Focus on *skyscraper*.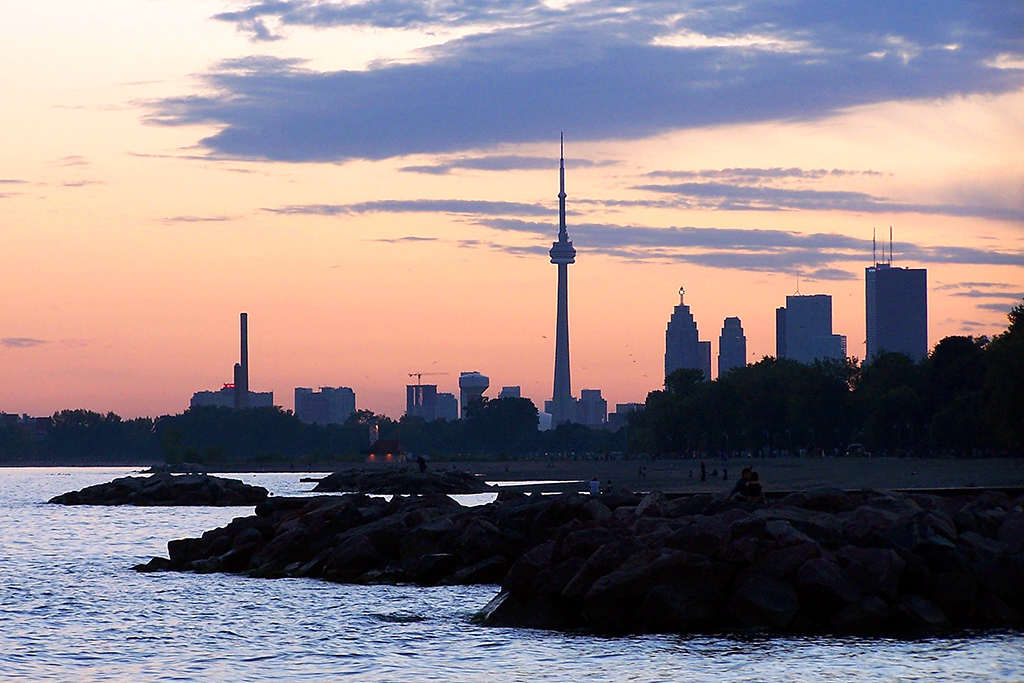
Focused at l=863, t=224, r=928, b=373.
